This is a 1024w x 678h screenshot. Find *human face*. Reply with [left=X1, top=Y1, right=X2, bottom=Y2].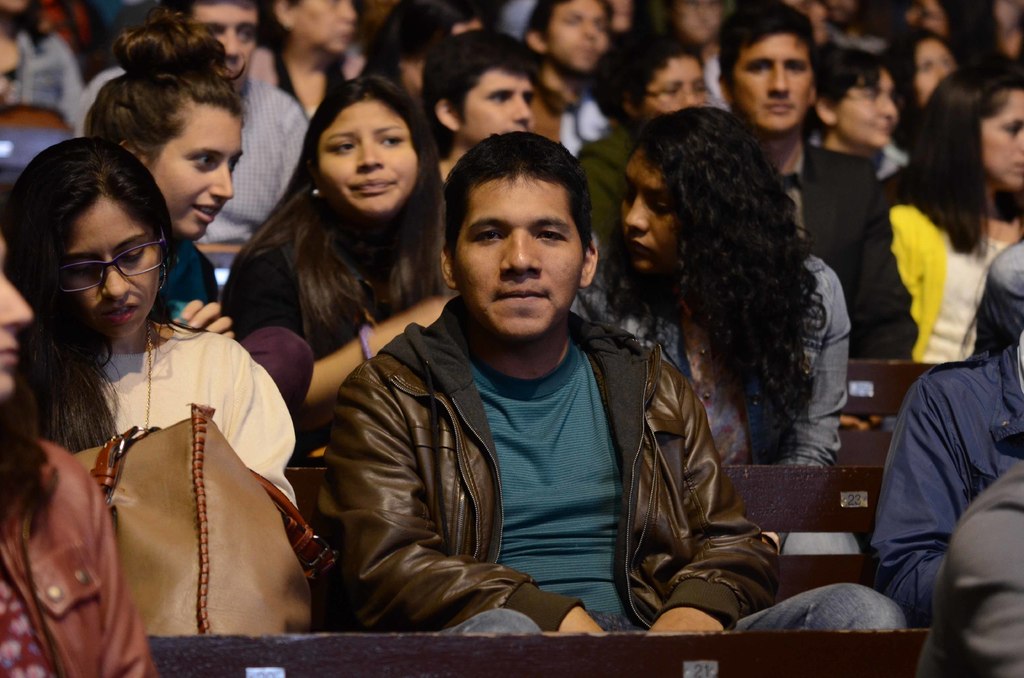
[left=552, top=0, right=603, bottom=66].
